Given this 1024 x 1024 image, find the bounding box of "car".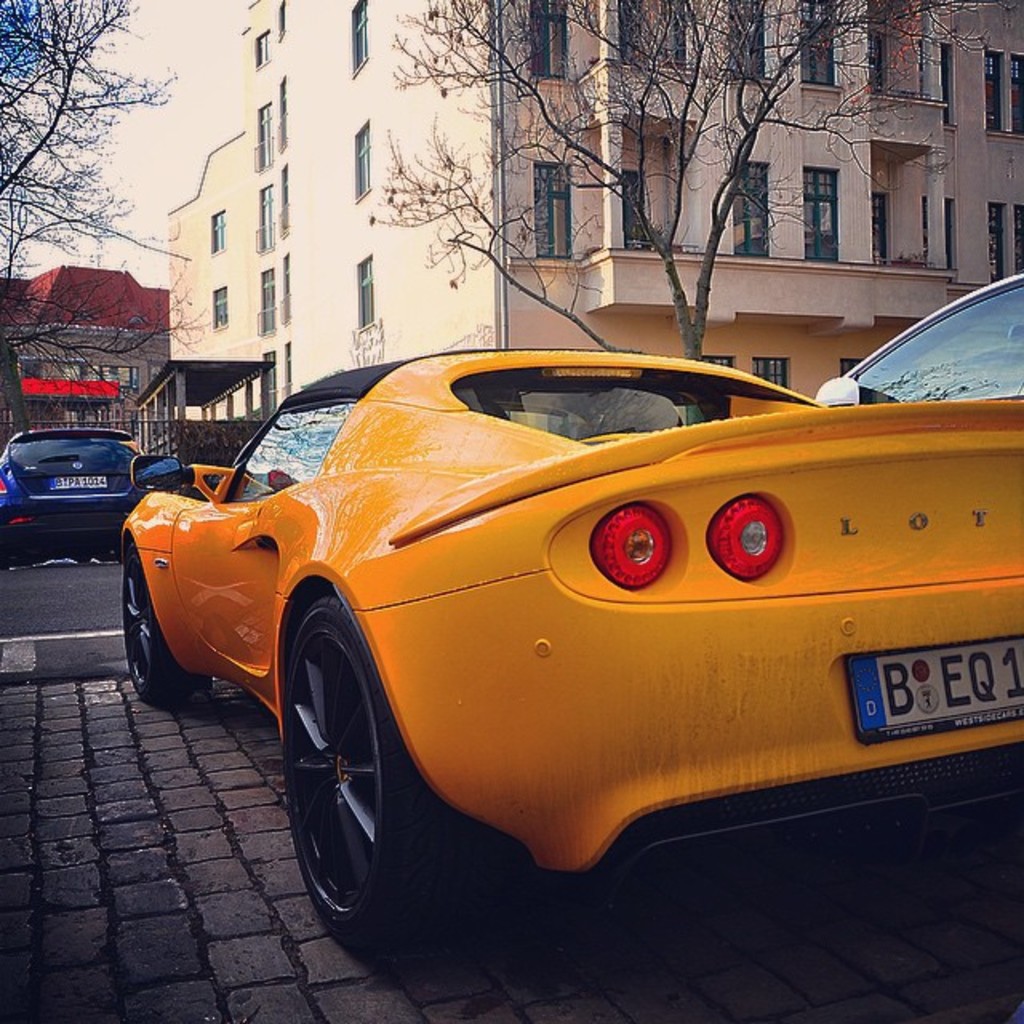
{"left": 98, "top": 314, "right": 1016, "bottom": 958}.
